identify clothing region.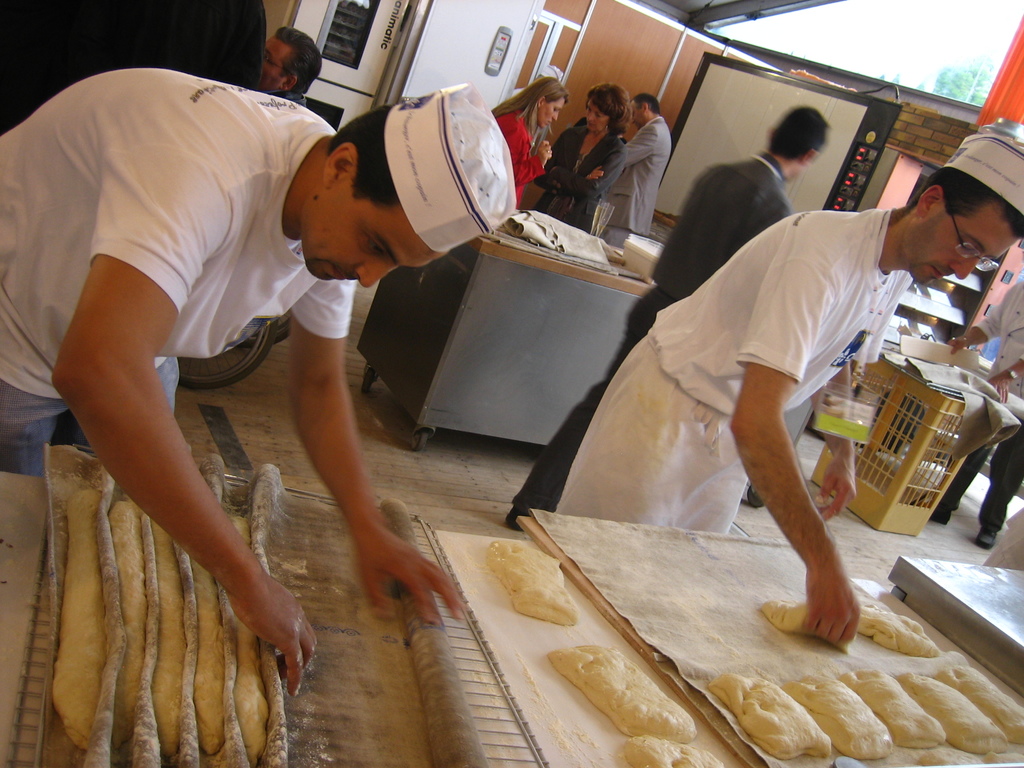
Region: {"x1": 605, "y1": 114, "x2": 671, "y2": 241}.
